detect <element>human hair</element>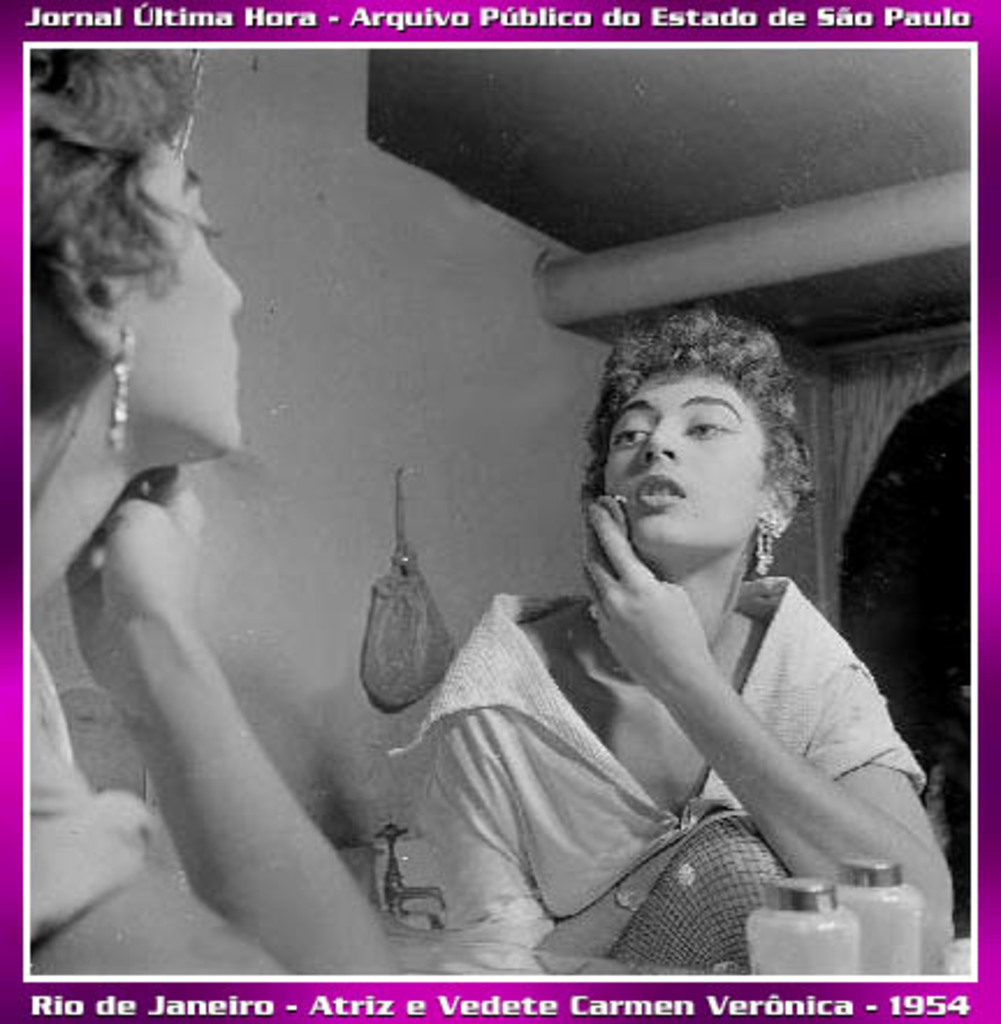
box=[577, 299, 823, 528]
